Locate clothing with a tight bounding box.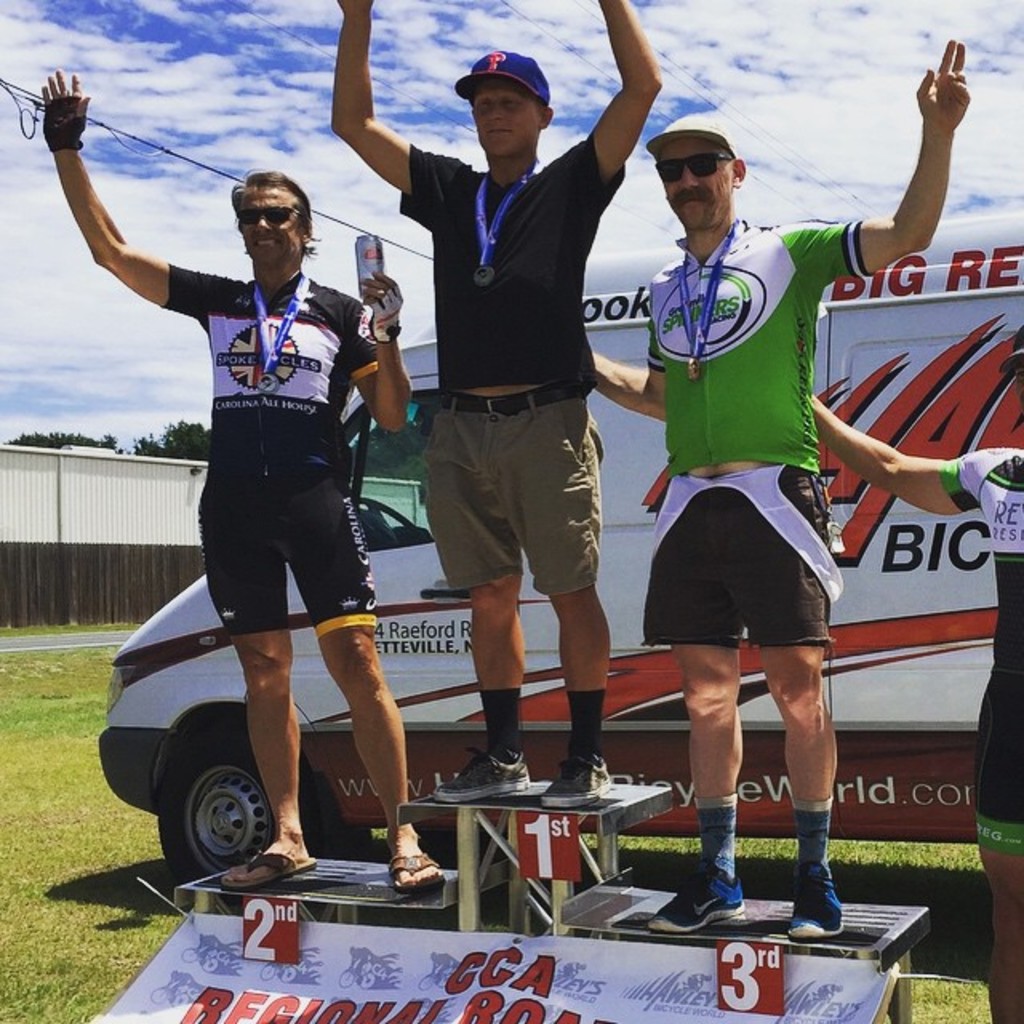
detection(421, 134, 608, 594).
